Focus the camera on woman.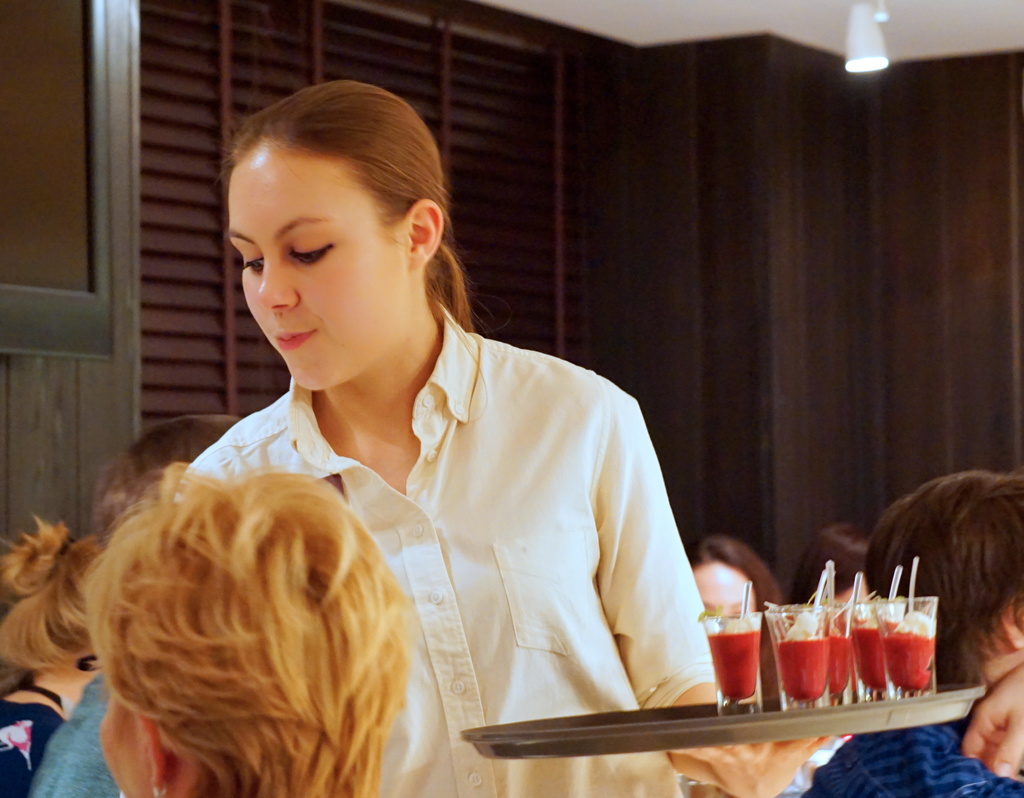
Focus region: 117, 99, 754, 761.
